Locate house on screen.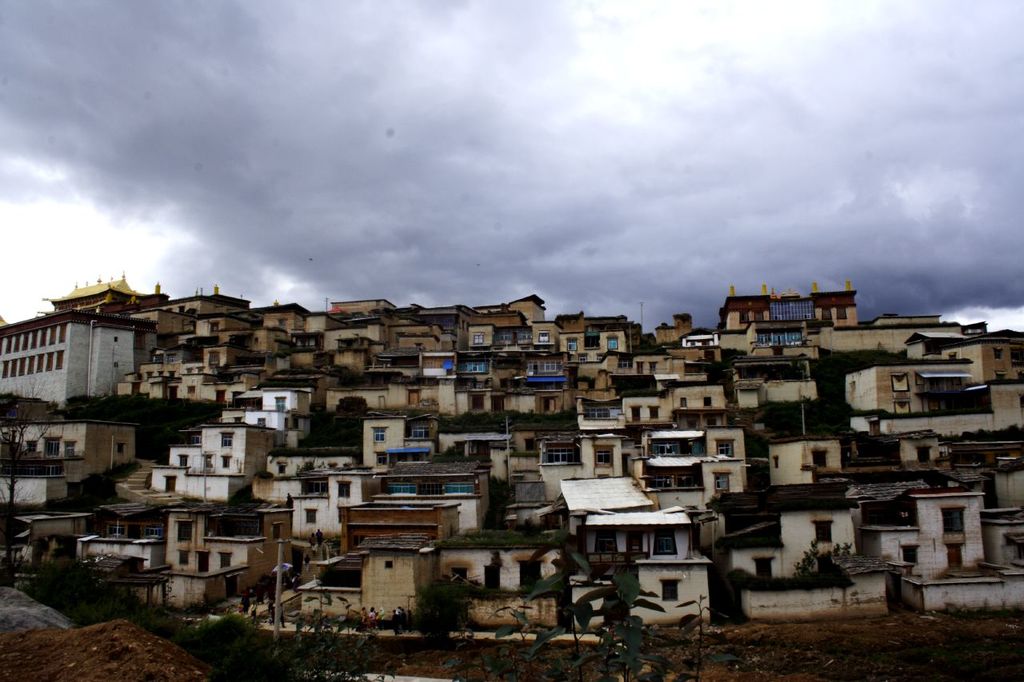
On screen at (634,357,691,379).
